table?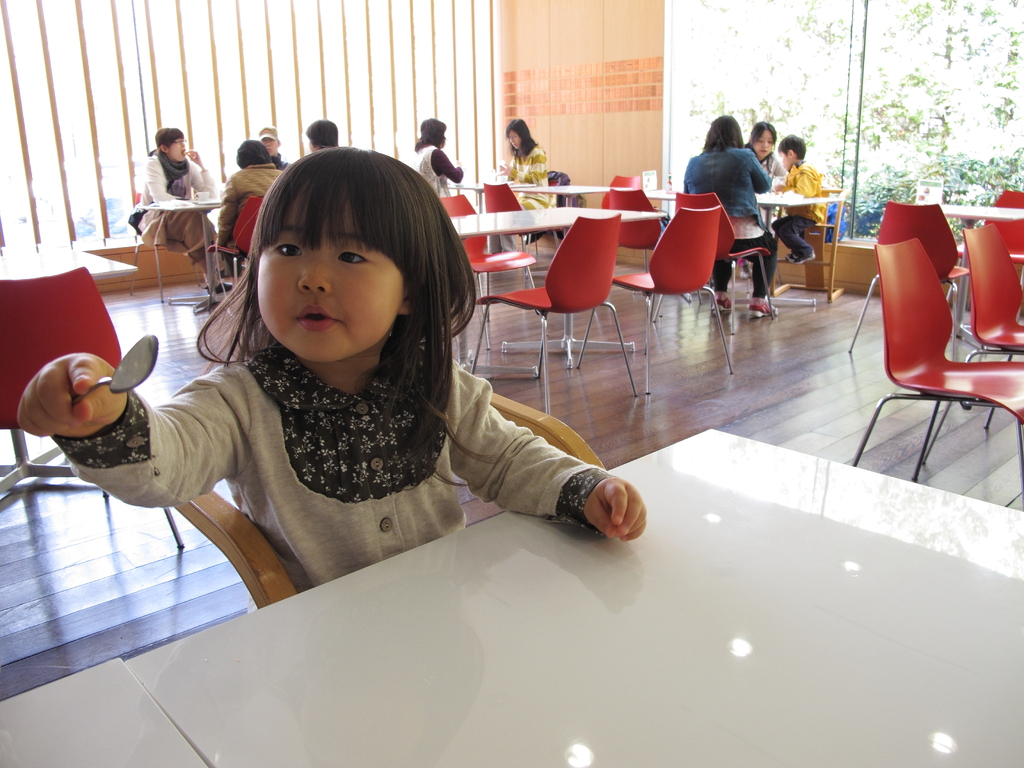
x1=643, y1=188, x2=694, y2=300
